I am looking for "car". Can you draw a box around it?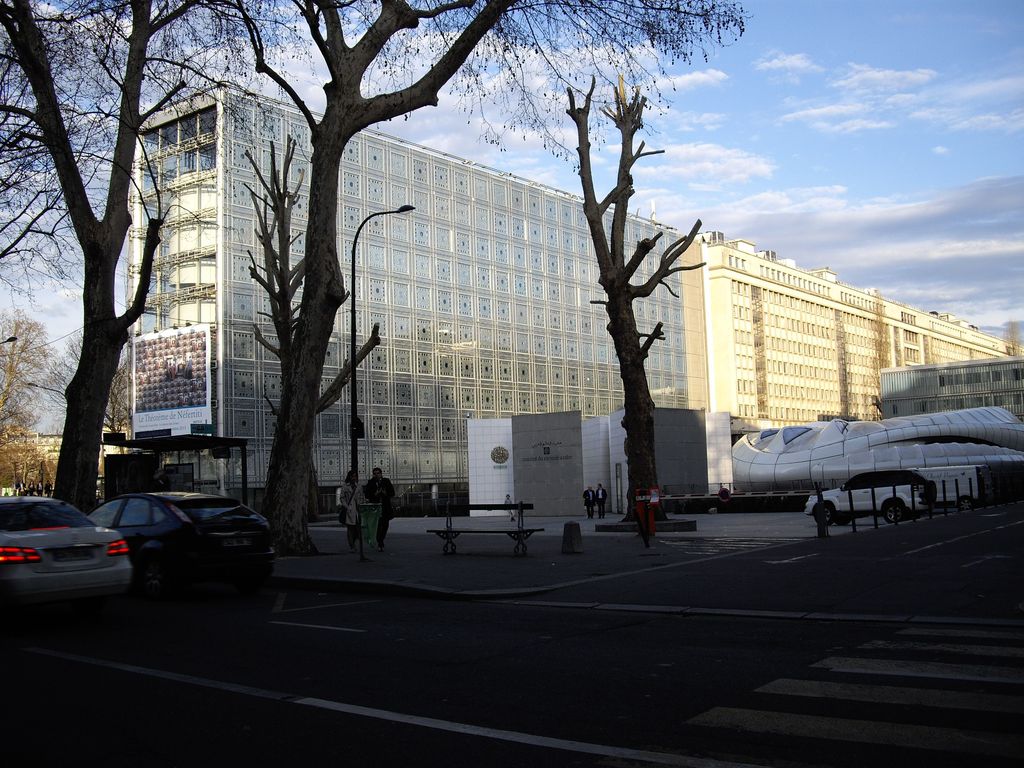
Sure, the bounding box is [801, 472, 938, 523].
